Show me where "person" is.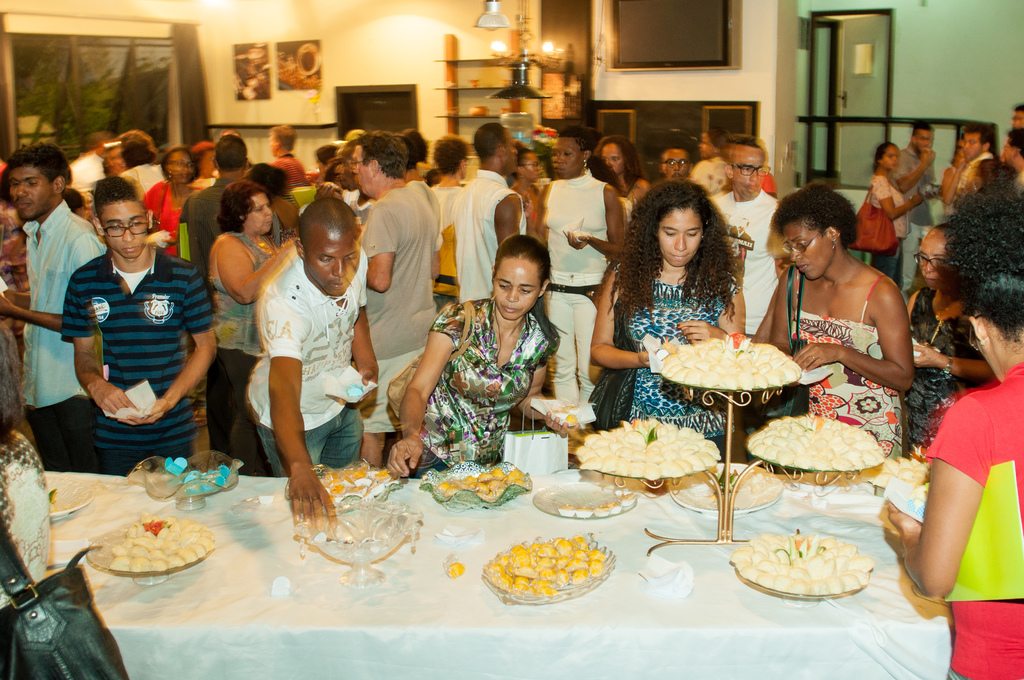
"person" is at [left=1002, top=102, right=1023, bottom=126].
